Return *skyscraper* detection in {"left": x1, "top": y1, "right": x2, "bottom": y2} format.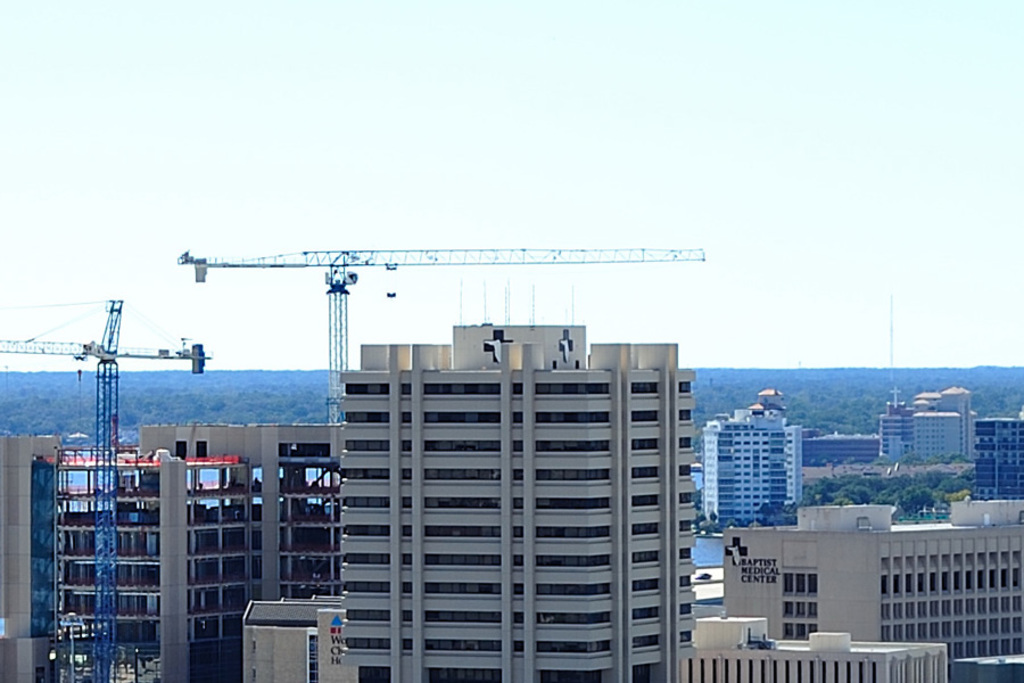
{"left": 0, "top": 409, "right": 347, "bottom": 682}.
